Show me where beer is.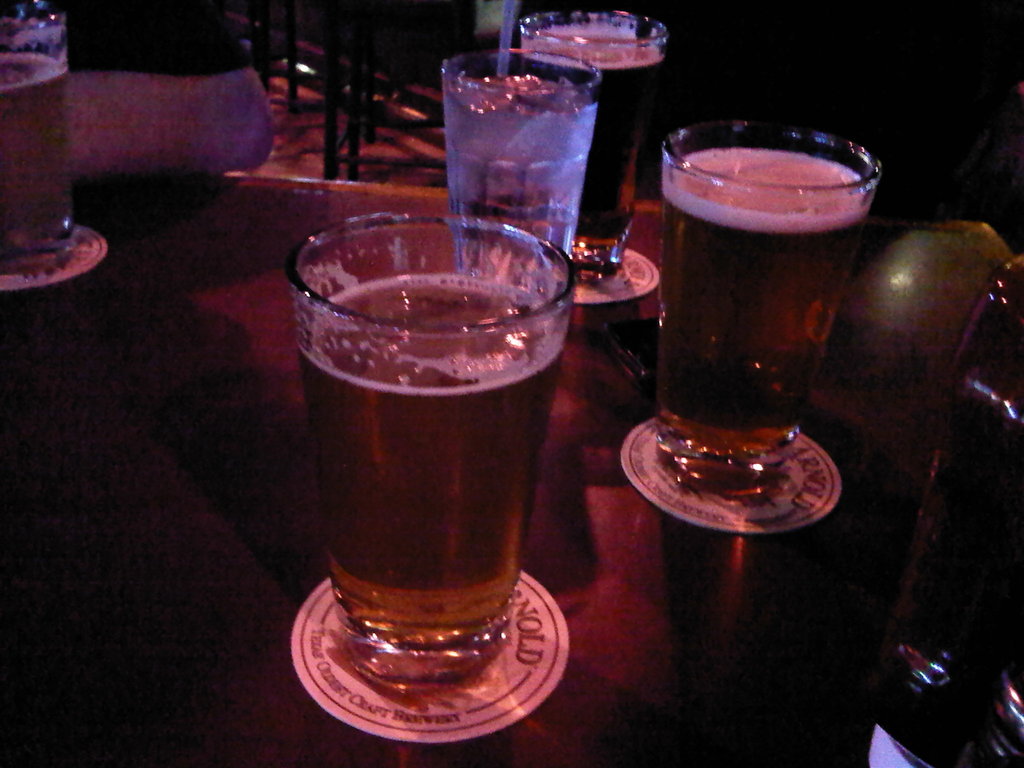
beer is at (x1=516, y1=26, x2=665, y2=234).
